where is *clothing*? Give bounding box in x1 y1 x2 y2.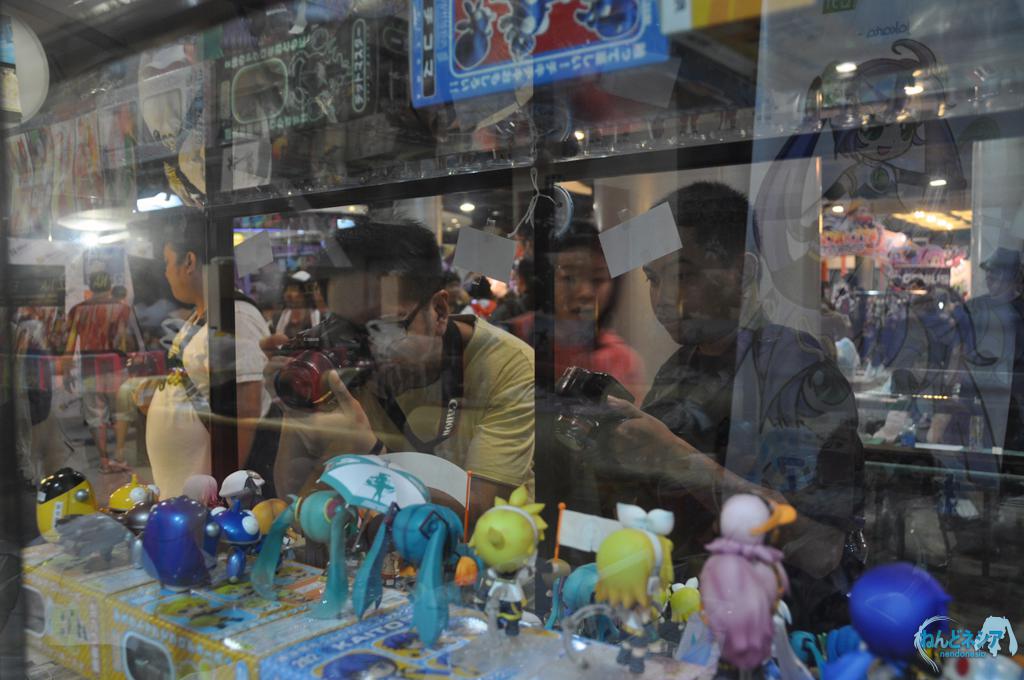
513 312 632 437.
